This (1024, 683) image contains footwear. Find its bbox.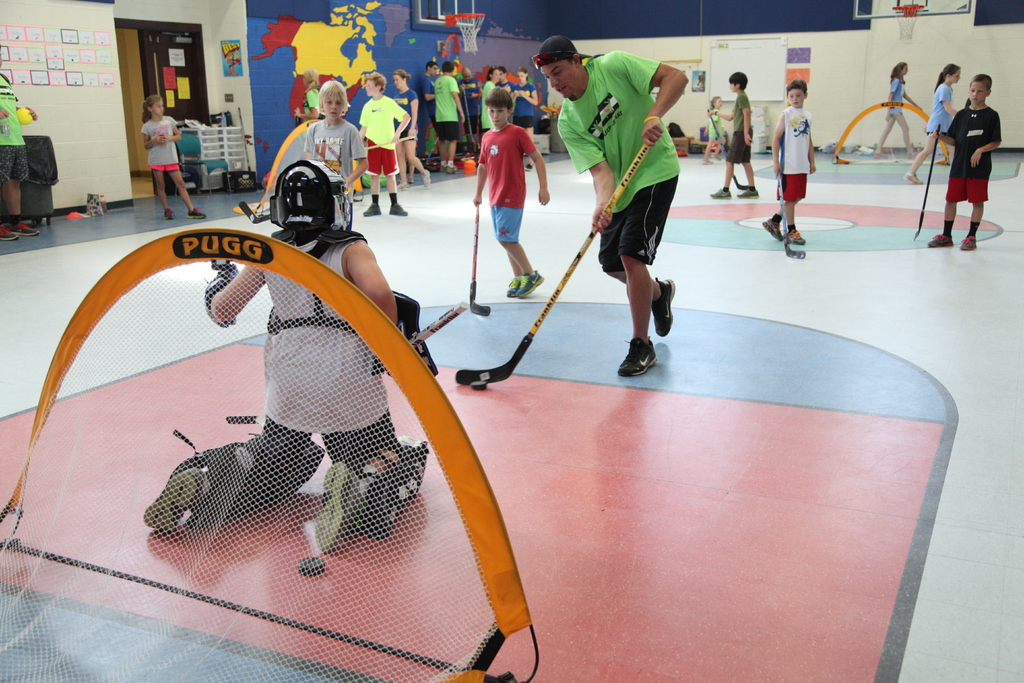
detection(650, 277, 676, 339).
